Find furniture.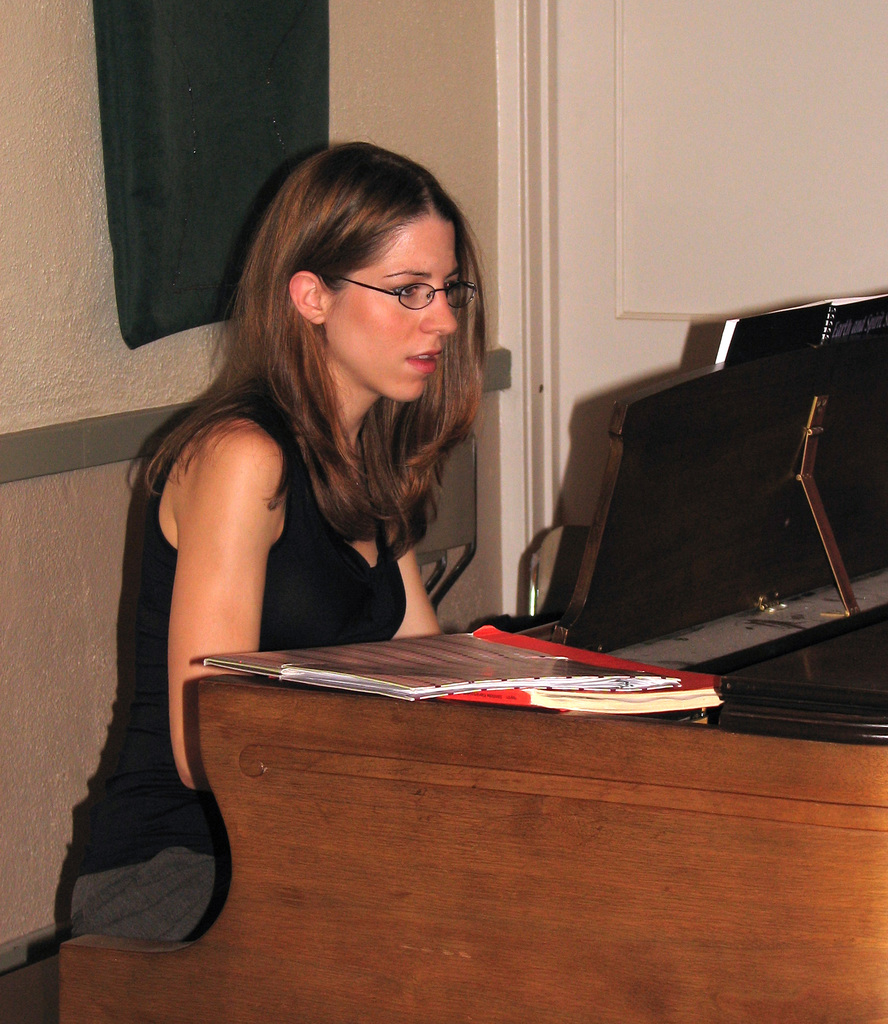
(left=408, top=428, right=480, bottom=612).
